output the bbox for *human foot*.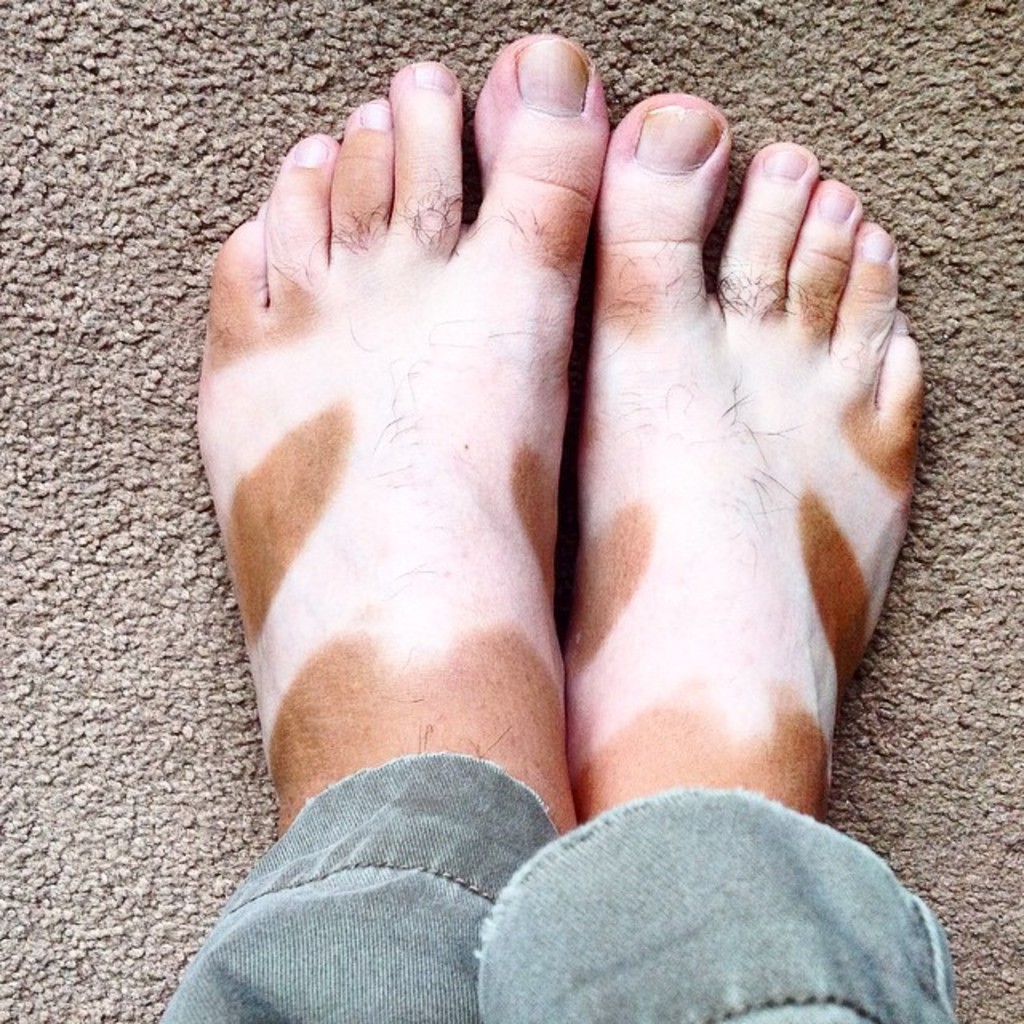
576 93 918 818.
